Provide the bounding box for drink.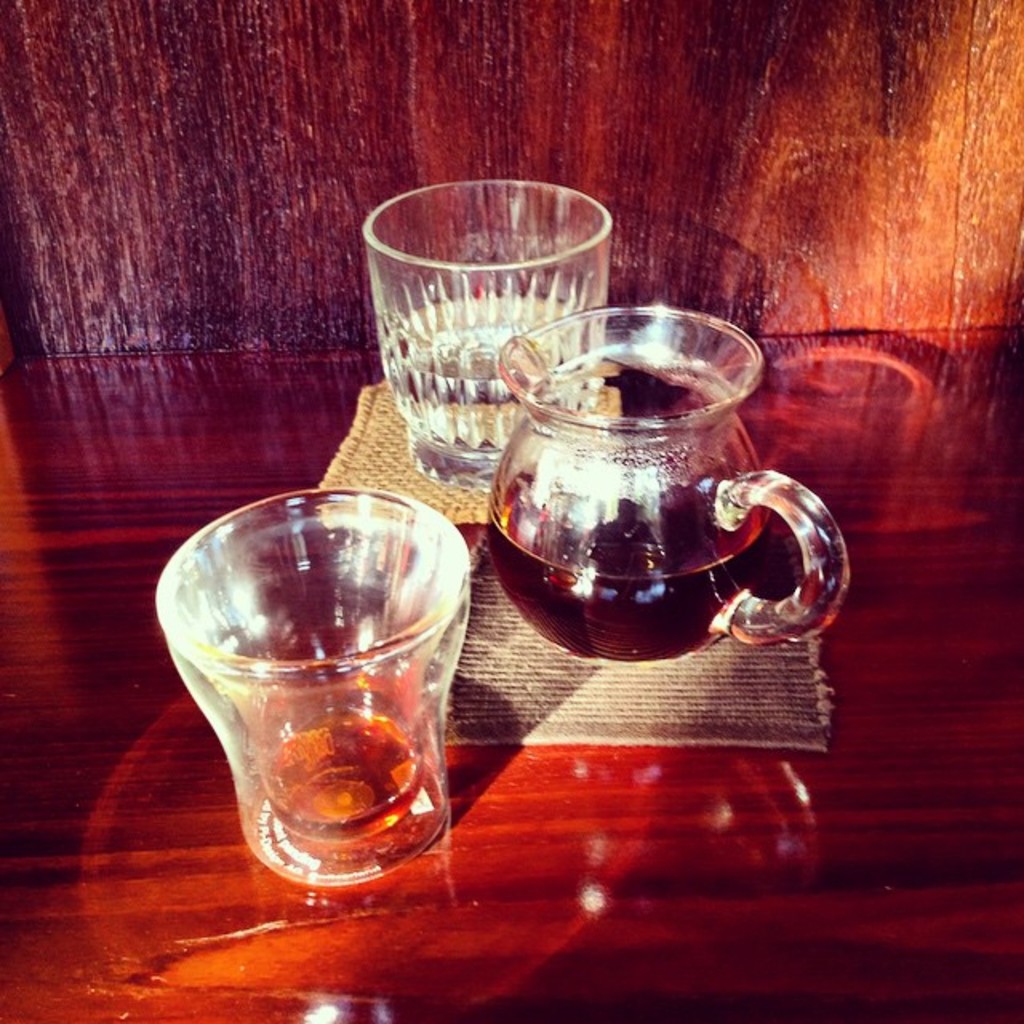
<bbox>494, 330, 790, 688</bbox>.
